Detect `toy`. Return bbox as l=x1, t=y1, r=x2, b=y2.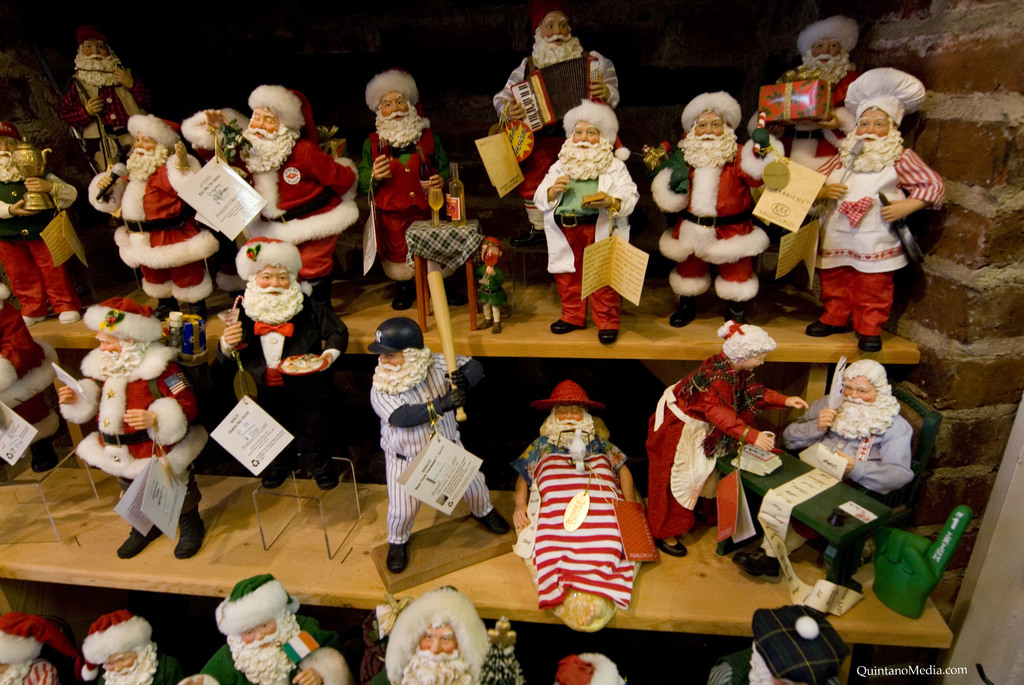
l=0, t=122, r=72, b=326.
